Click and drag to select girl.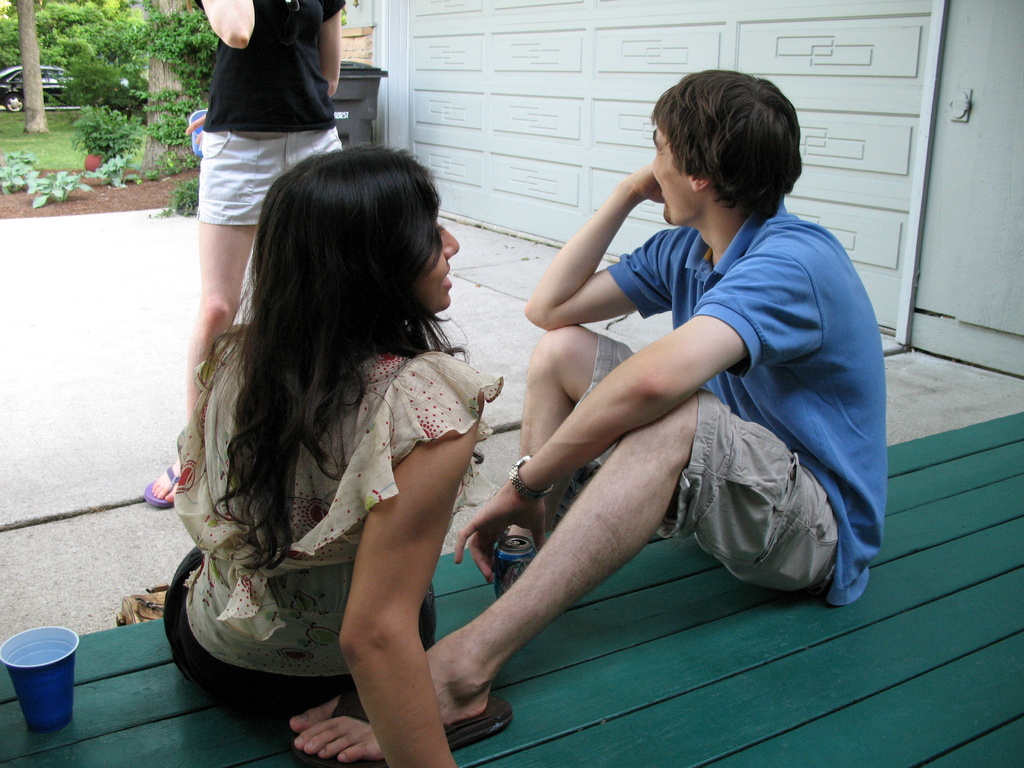
Selection: (163, 143, 503, 767).
